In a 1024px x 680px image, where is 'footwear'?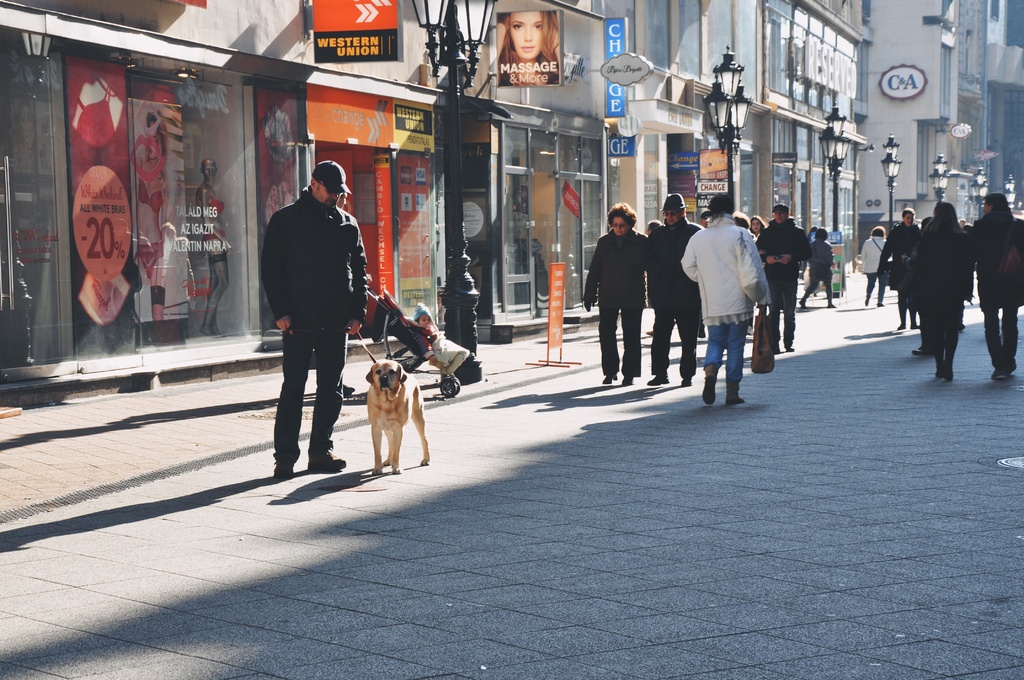
bbox(991, 360, 1018, 384).
